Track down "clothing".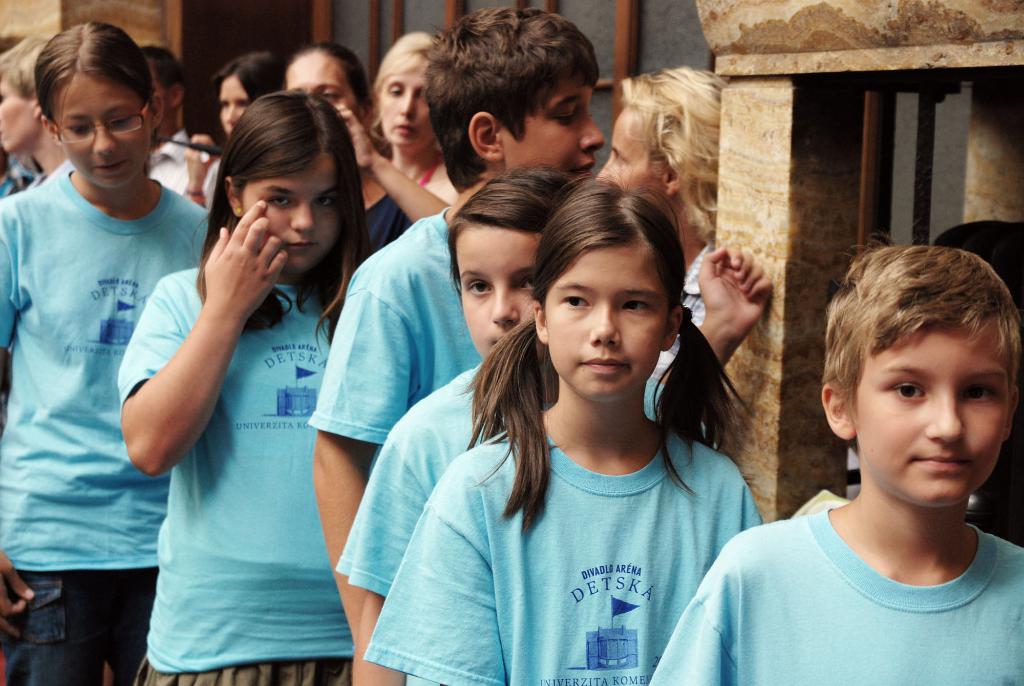
Tracked to l=120, t=260, r=367, b=685.
